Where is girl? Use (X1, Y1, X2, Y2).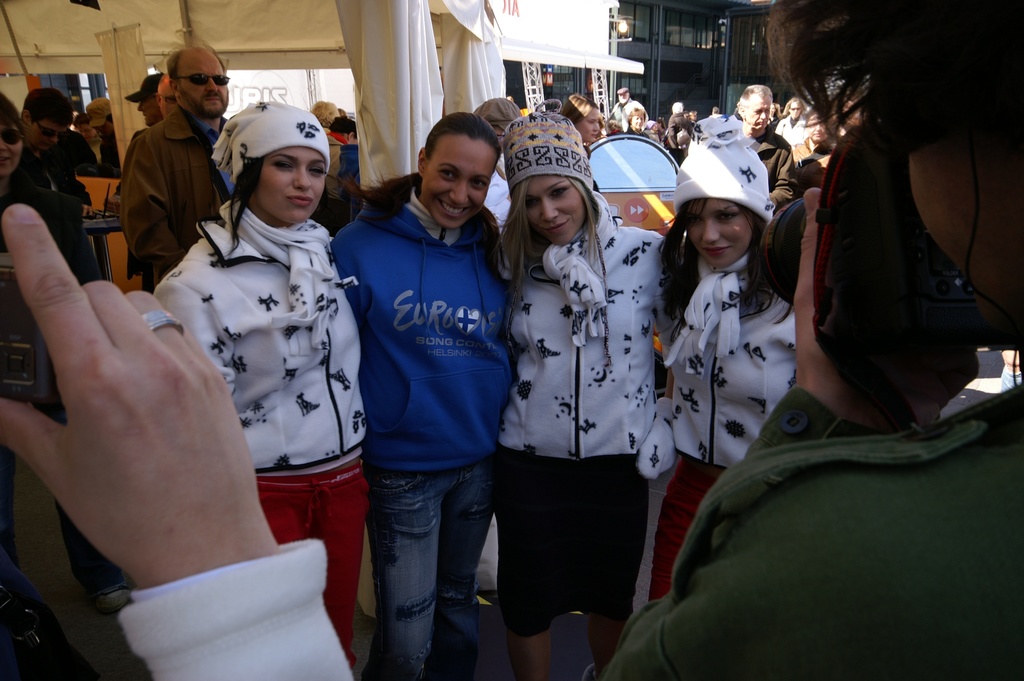
(649, 112, 800, 611).
